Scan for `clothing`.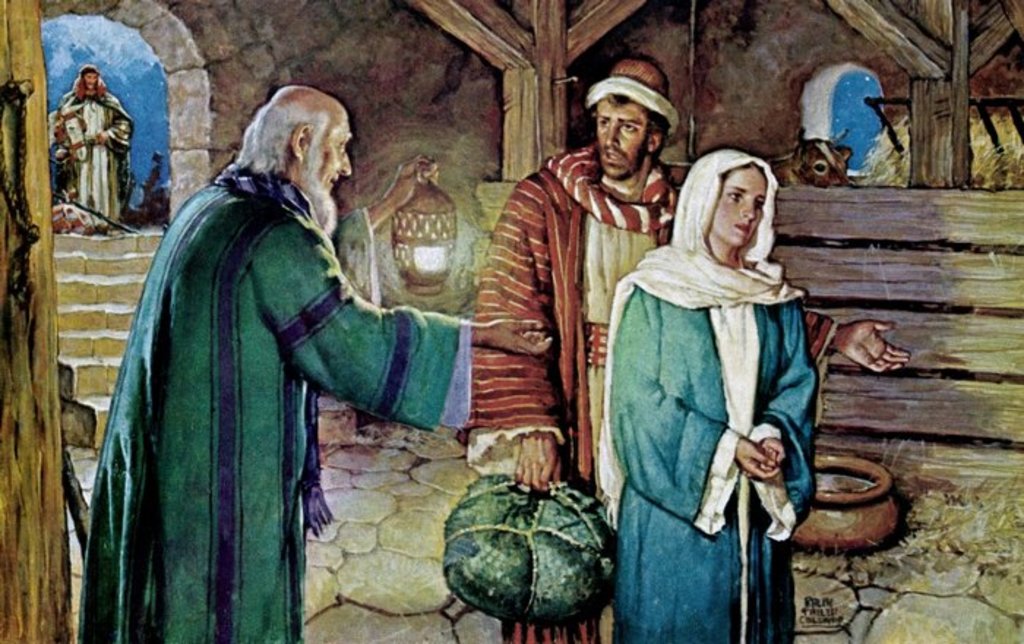
Scan result: bbox=(56, 83, 130, 222).
